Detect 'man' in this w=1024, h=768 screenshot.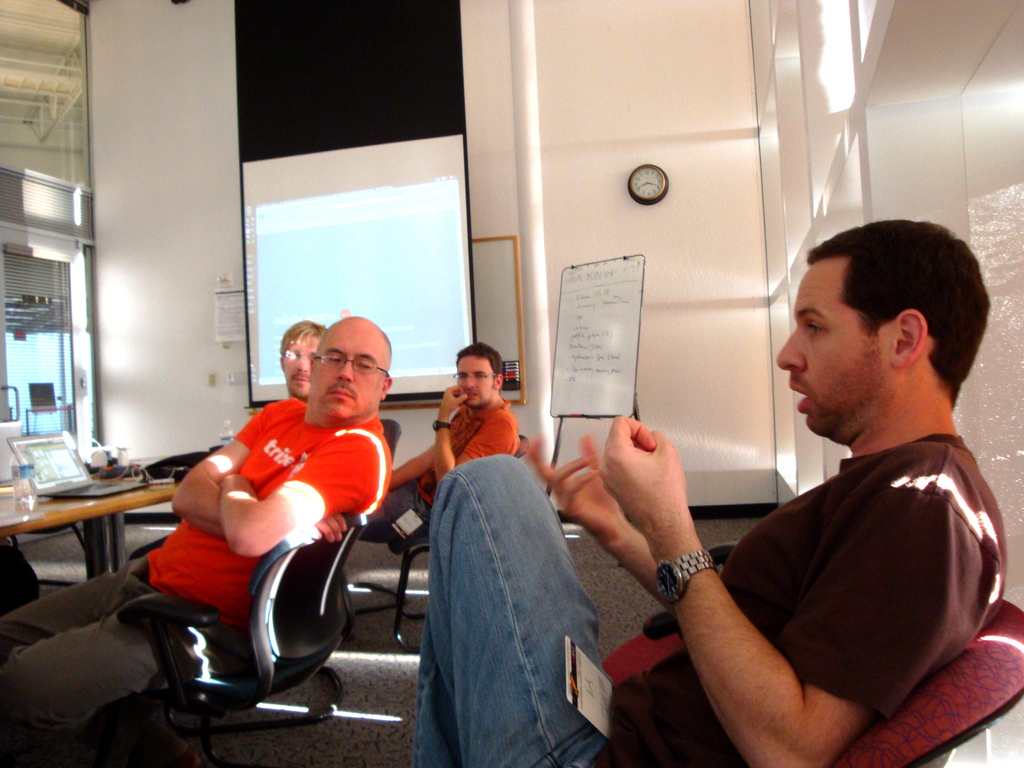
Detection: [274, 317, 332, 398].
